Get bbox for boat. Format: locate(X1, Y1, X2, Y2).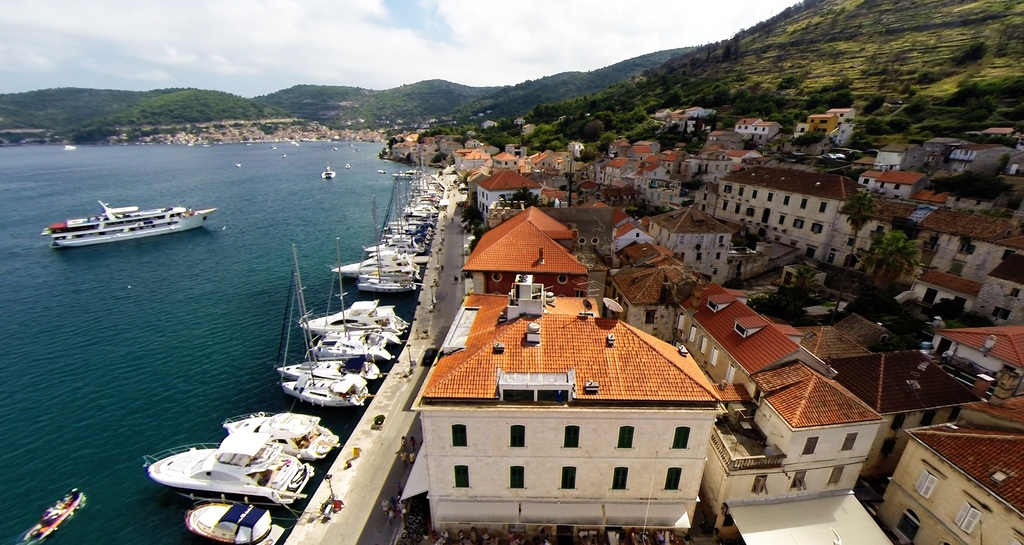
locate(218, 410, 344, 465).
